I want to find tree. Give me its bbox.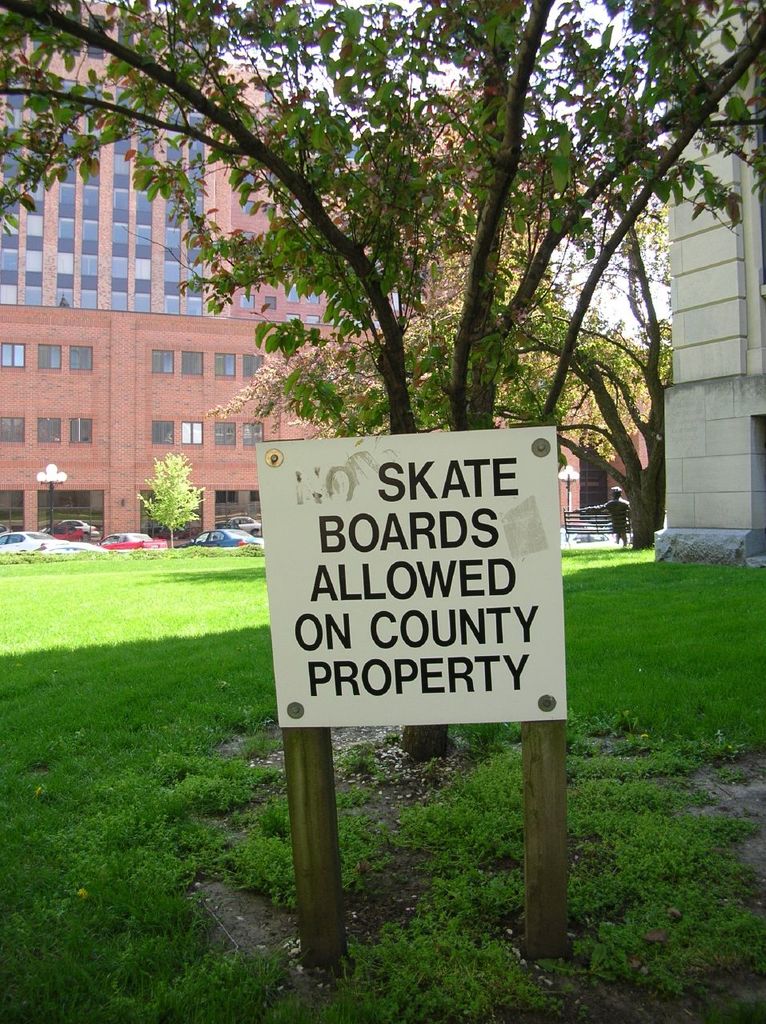
x1=484 y1=222 x2=657 y2=546.
